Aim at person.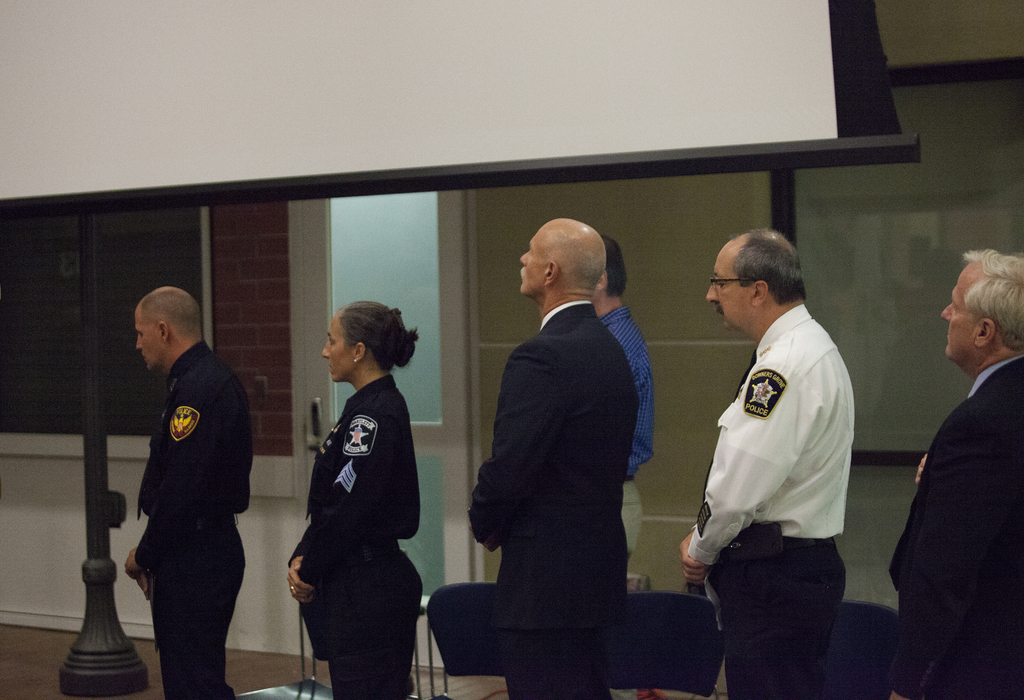
Aimed at box=[890, 242, 1023, 699].
